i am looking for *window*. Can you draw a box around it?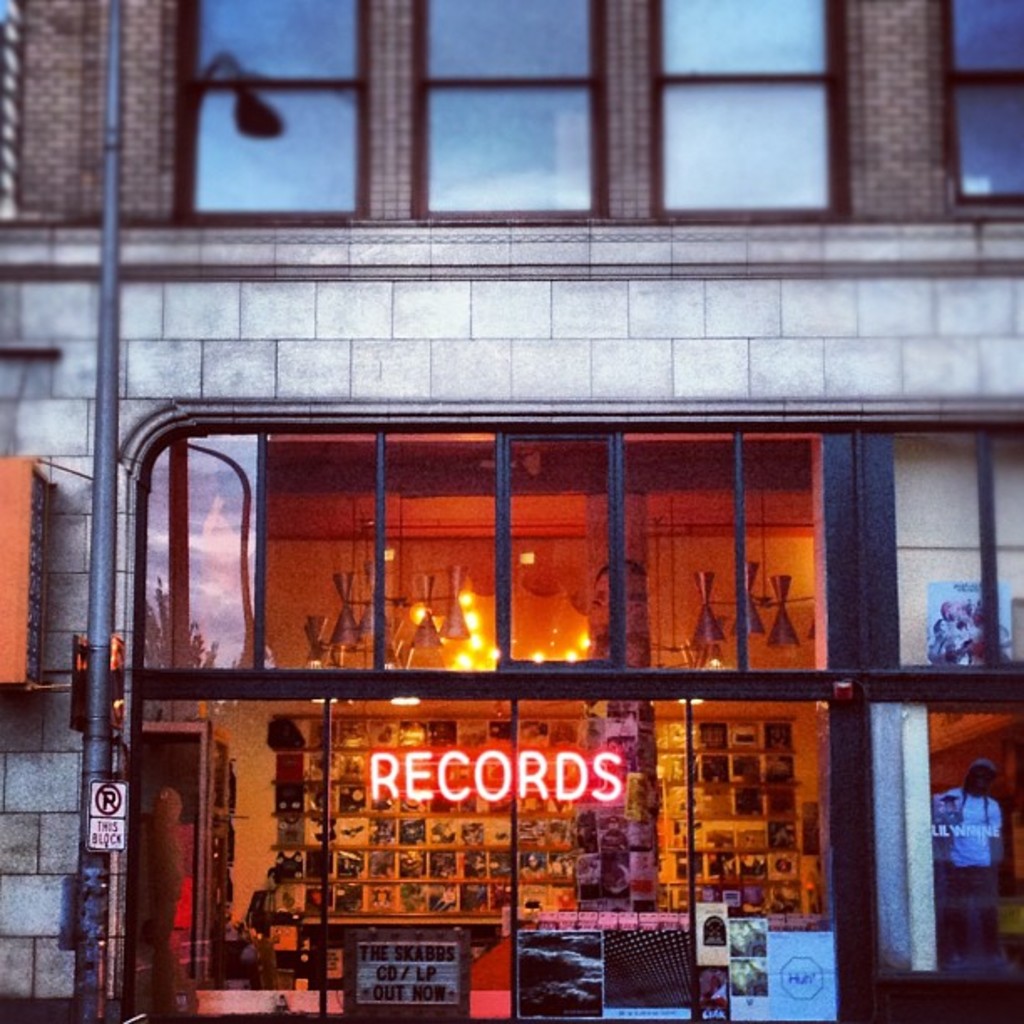
Sure, the bounding box is left=171, top=7, right=370, bottom=223.
